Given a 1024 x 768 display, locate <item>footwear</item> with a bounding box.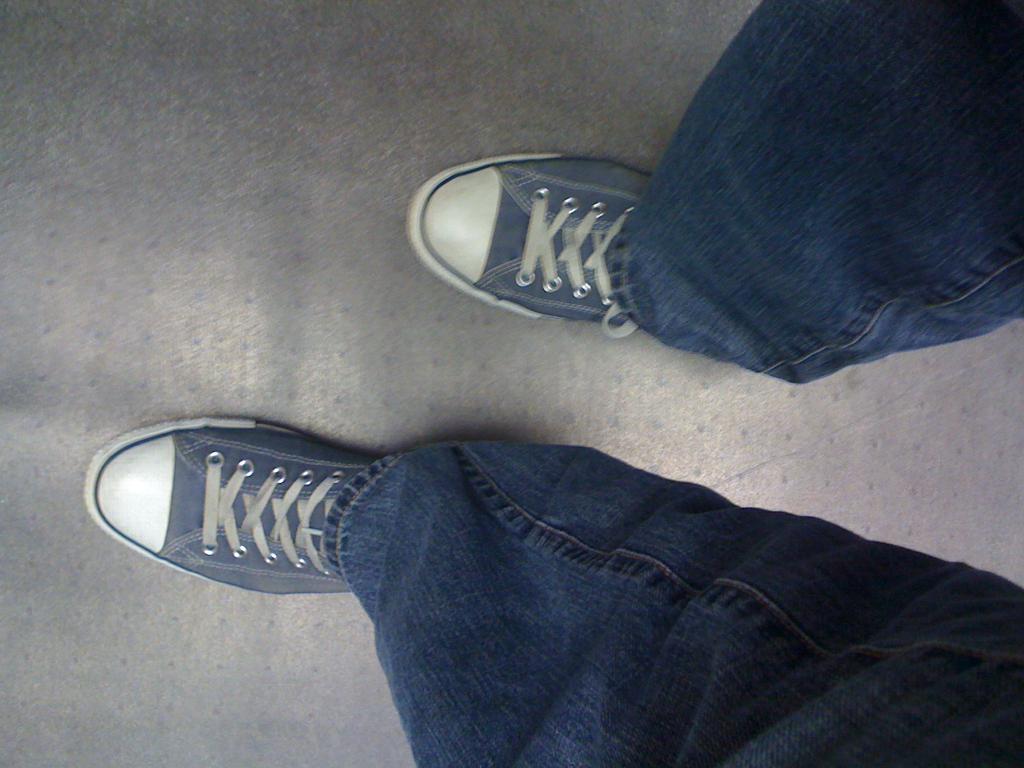
Located: detection(84, 413, 378, 596).
